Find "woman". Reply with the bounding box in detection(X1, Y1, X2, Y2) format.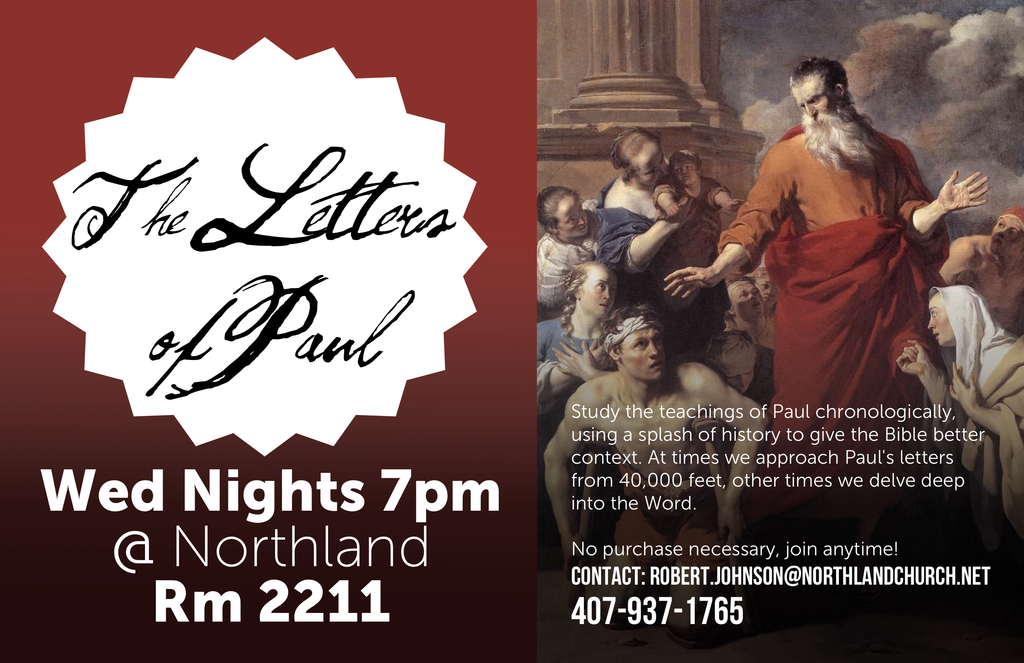
detection(538, 261, 611, 396).
